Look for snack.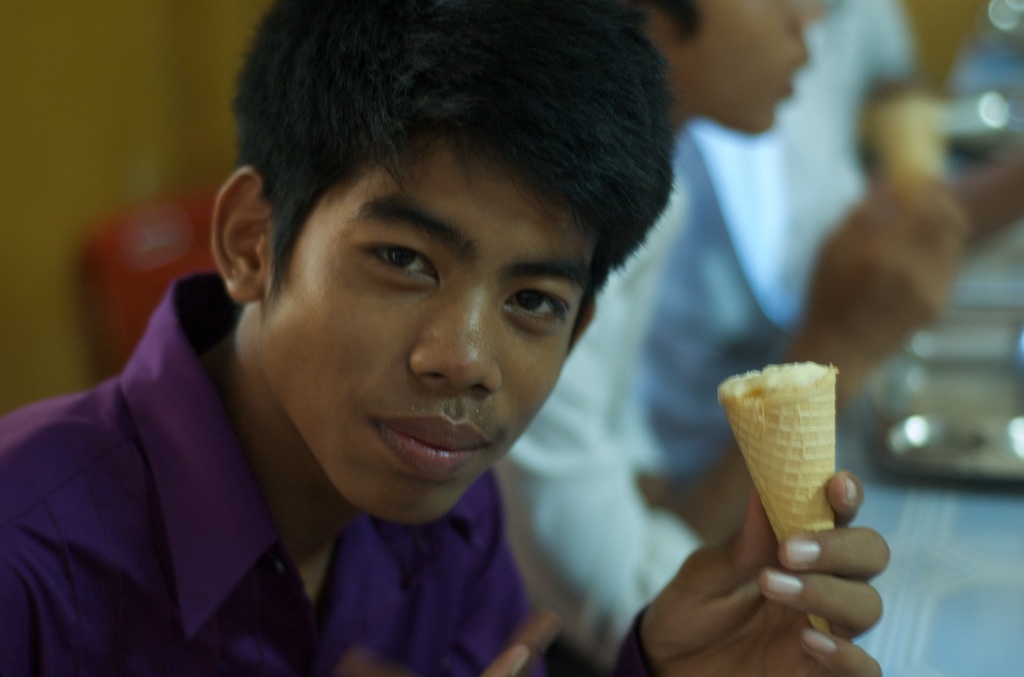
Found: bbox=[715, 356, 842, 639].
